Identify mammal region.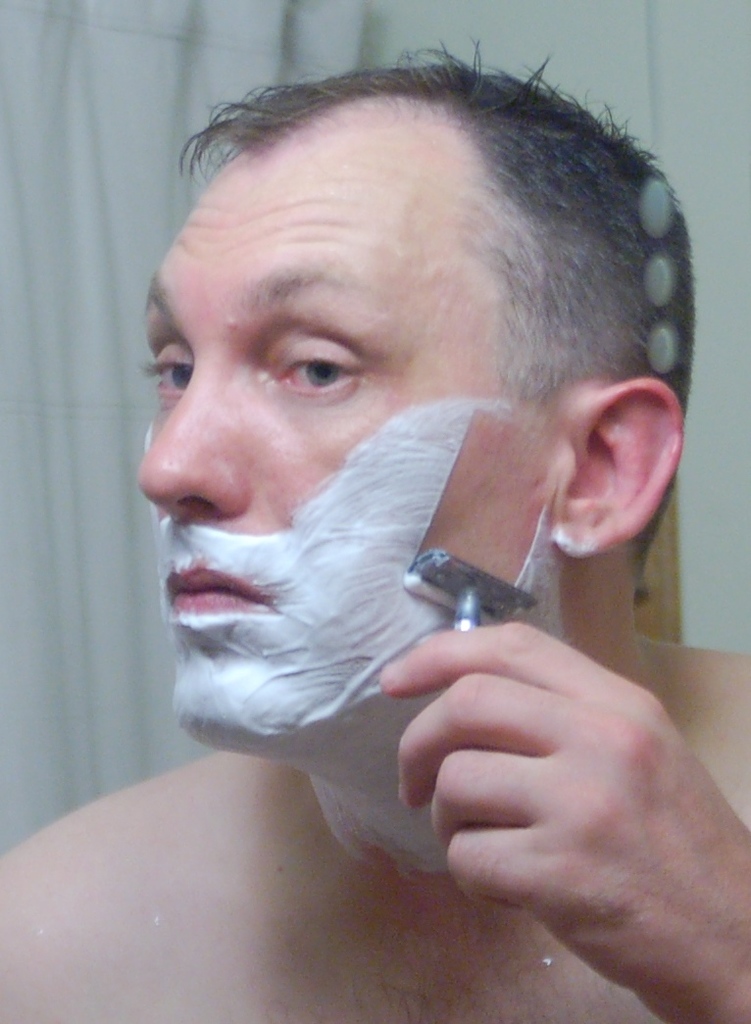
Region: 0/72/750/1023.
